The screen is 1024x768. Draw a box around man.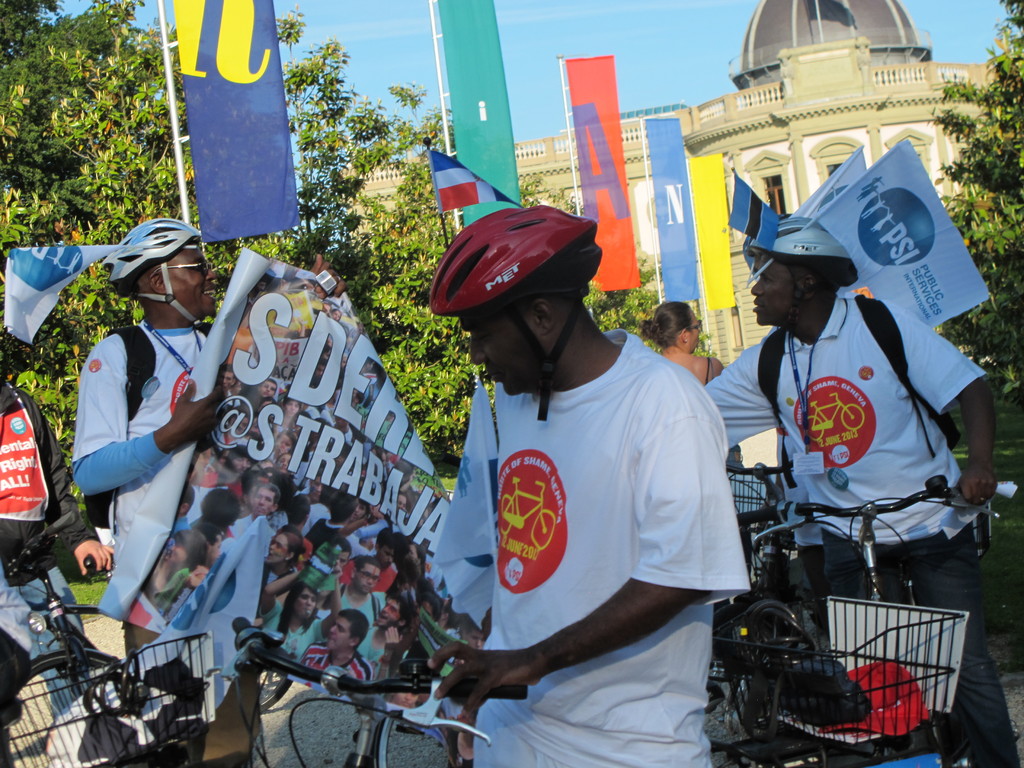
0, 380, 114, 719.
